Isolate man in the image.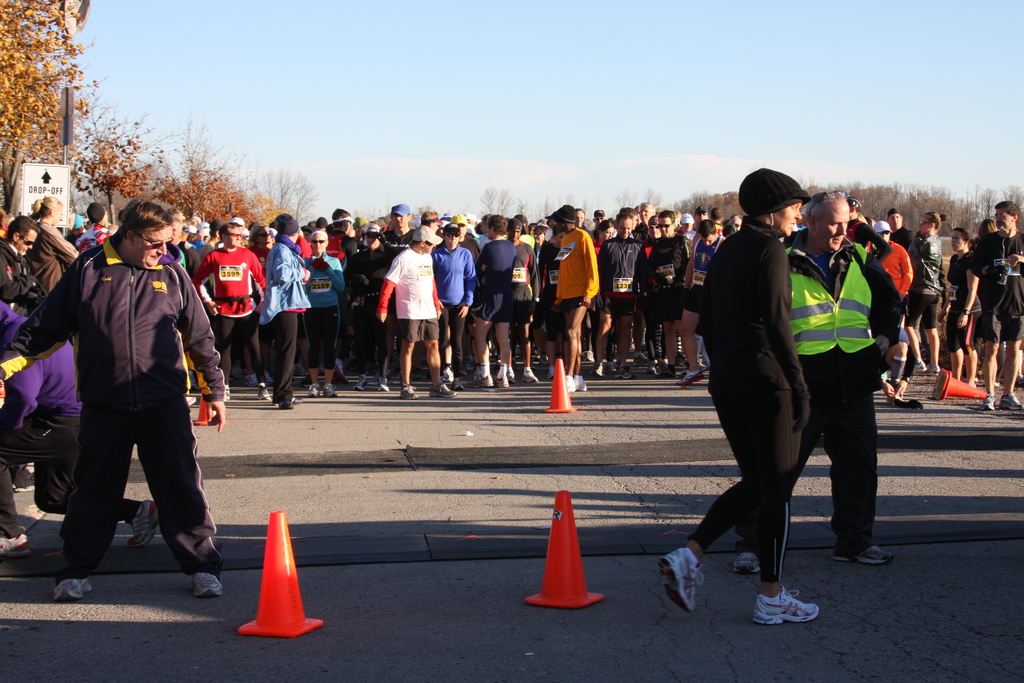
Isolated region: [259, 217, 308, 413].
